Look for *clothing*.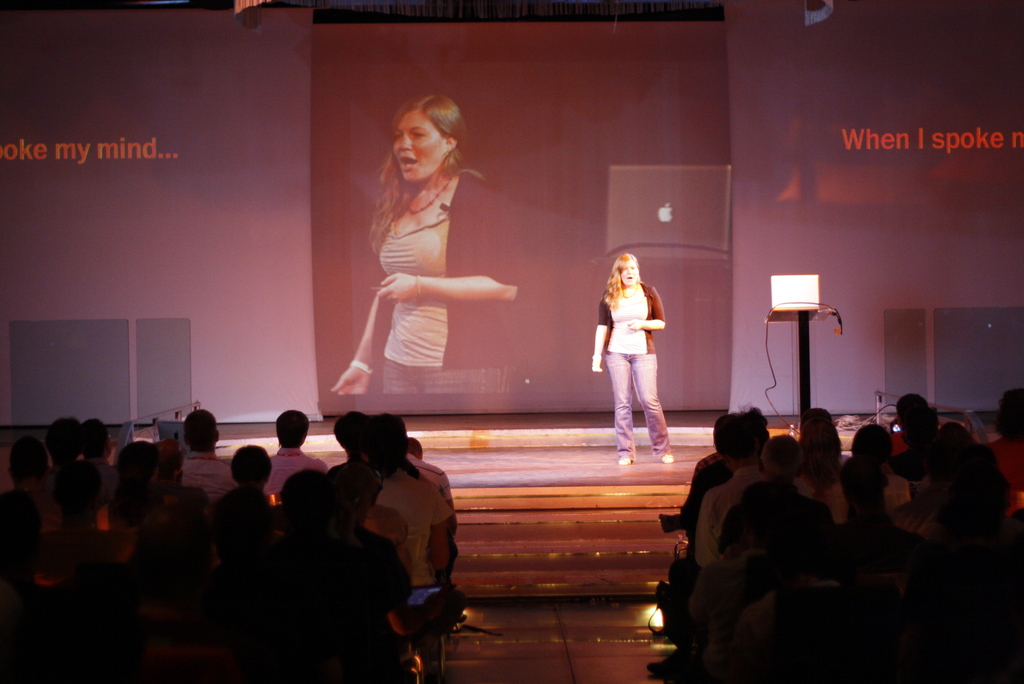
Found: bbox=(264, 438, 324, 509).
